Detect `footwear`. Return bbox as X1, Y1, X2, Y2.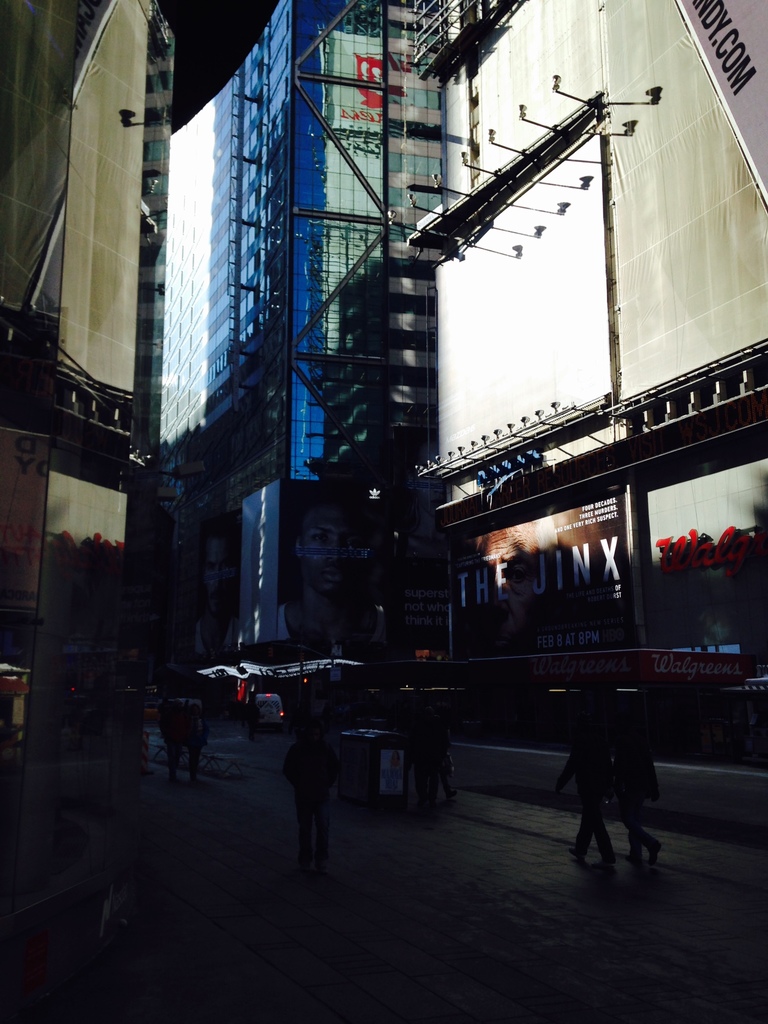
623, 851, 643, 860.
